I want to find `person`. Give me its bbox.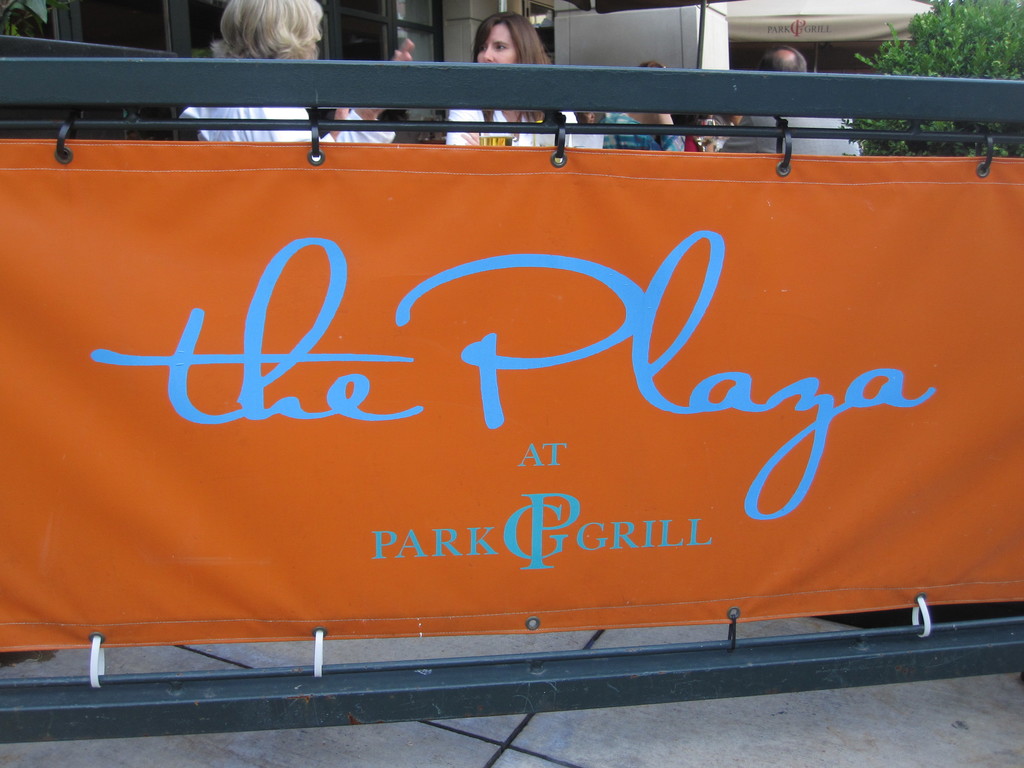
[440, 13, 602, 150].
